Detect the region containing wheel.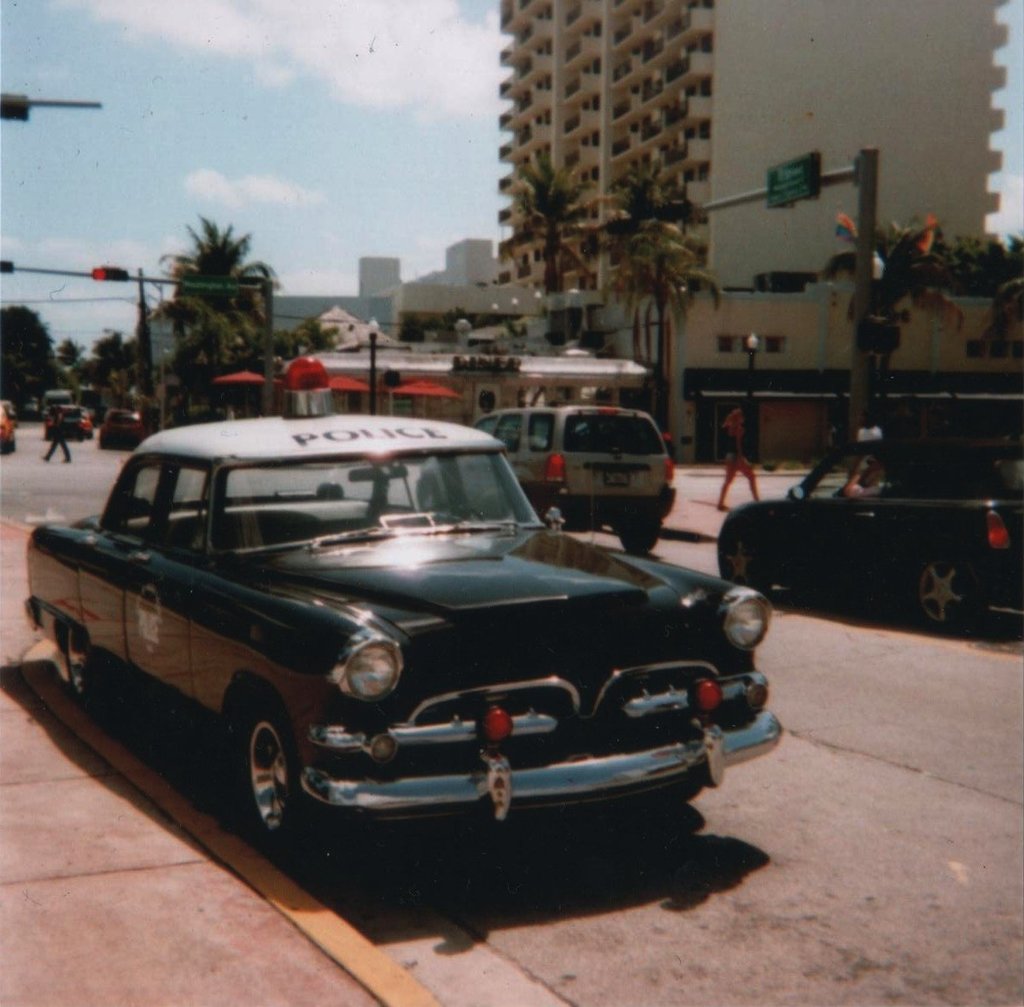
left=600, top=516, right=663, bottom=553.
